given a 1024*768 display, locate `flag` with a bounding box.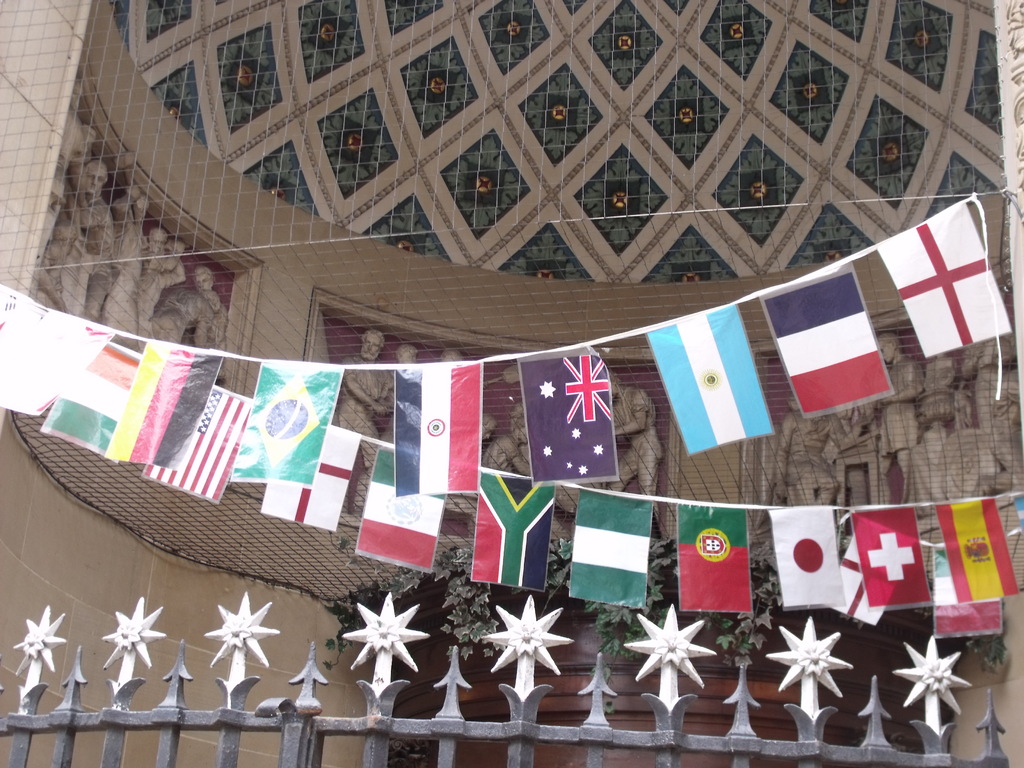
Located: 874 200 1014 362.
